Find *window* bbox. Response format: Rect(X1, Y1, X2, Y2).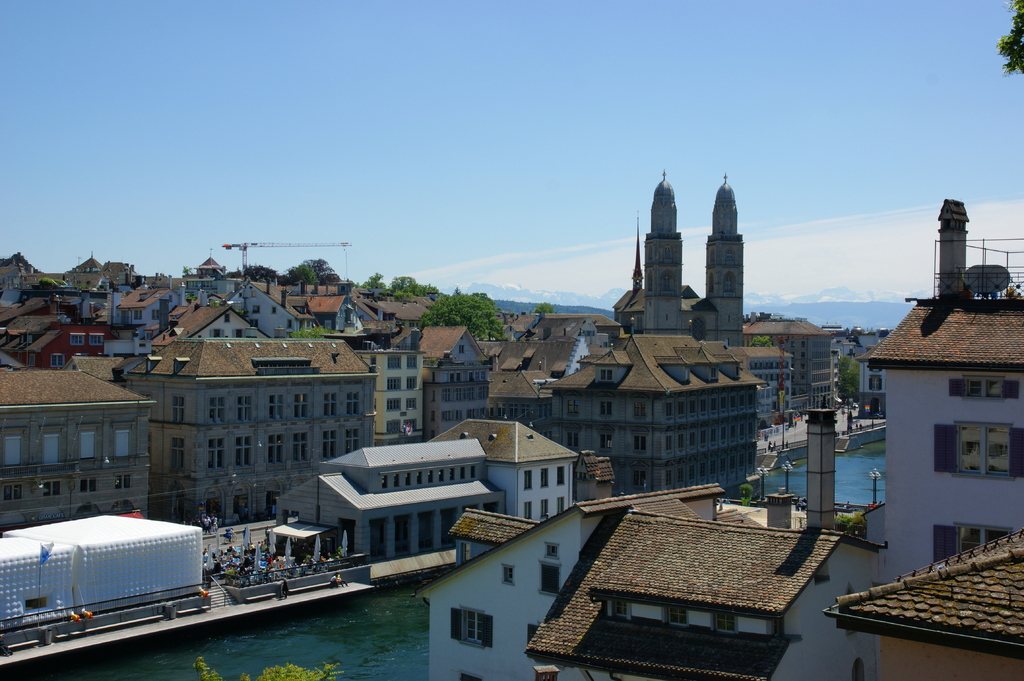
Rect(223, 312, 234, 323).
